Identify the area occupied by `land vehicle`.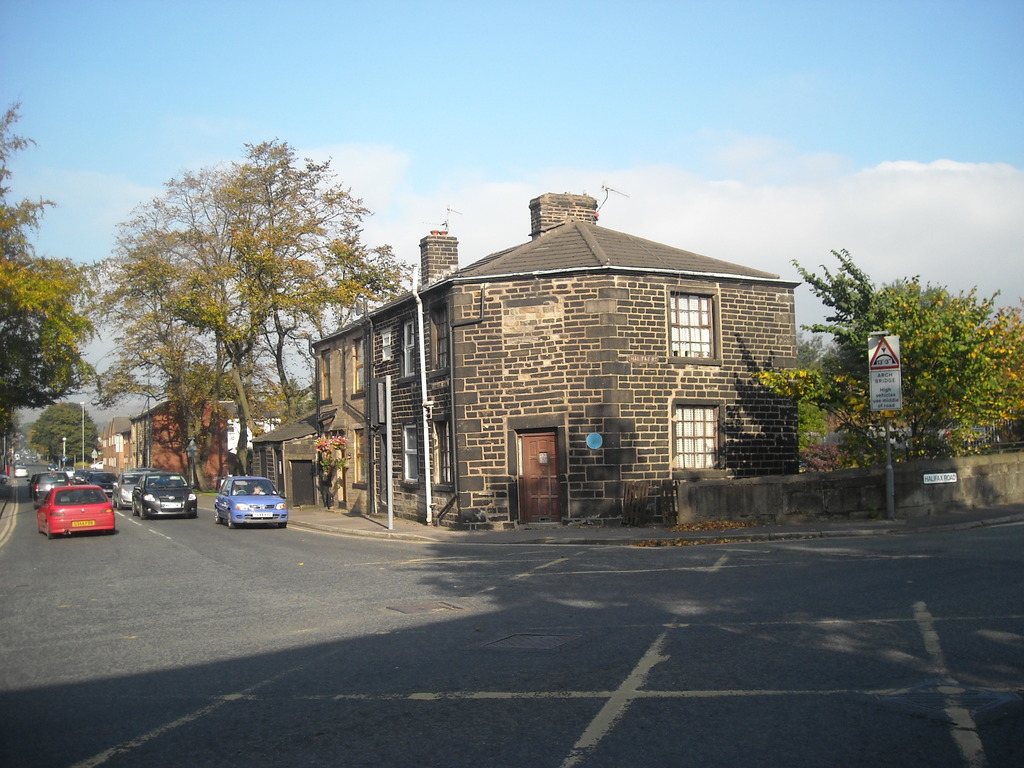
Area: <region>198, 479, 281, 536</region>.
